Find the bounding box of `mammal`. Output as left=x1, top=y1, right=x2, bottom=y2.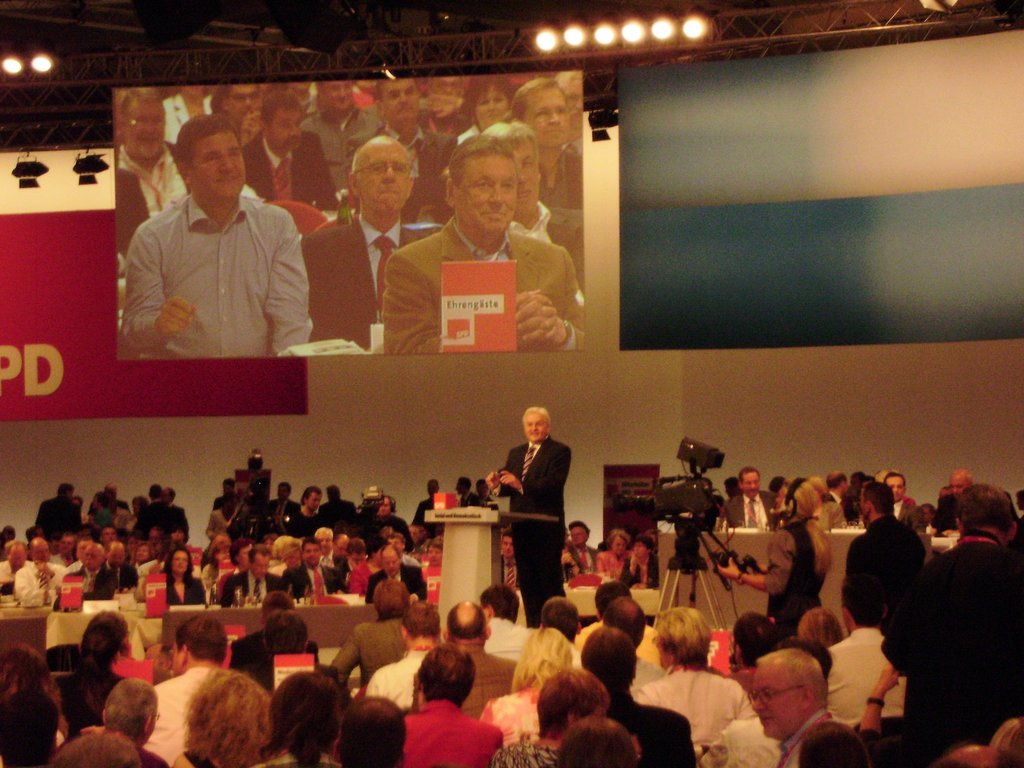
left=469, top=396, right=577, bottom=628.
